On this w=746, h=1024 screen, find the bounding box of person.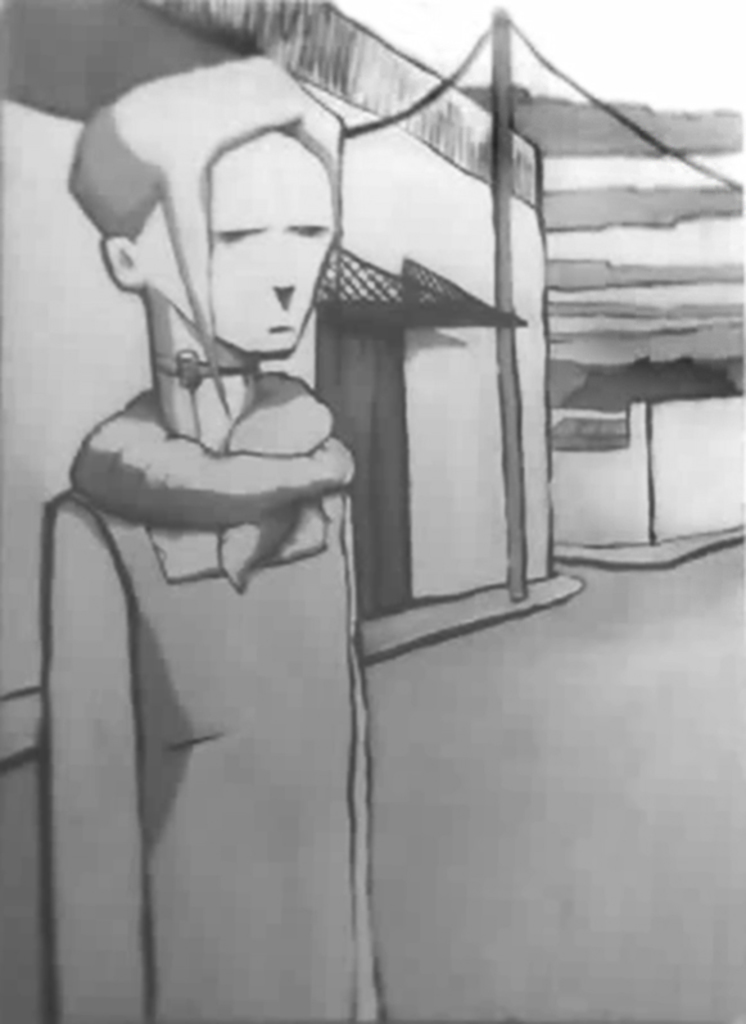
Bounding box: (left=60, top=60, right=408, bottom=1023).
